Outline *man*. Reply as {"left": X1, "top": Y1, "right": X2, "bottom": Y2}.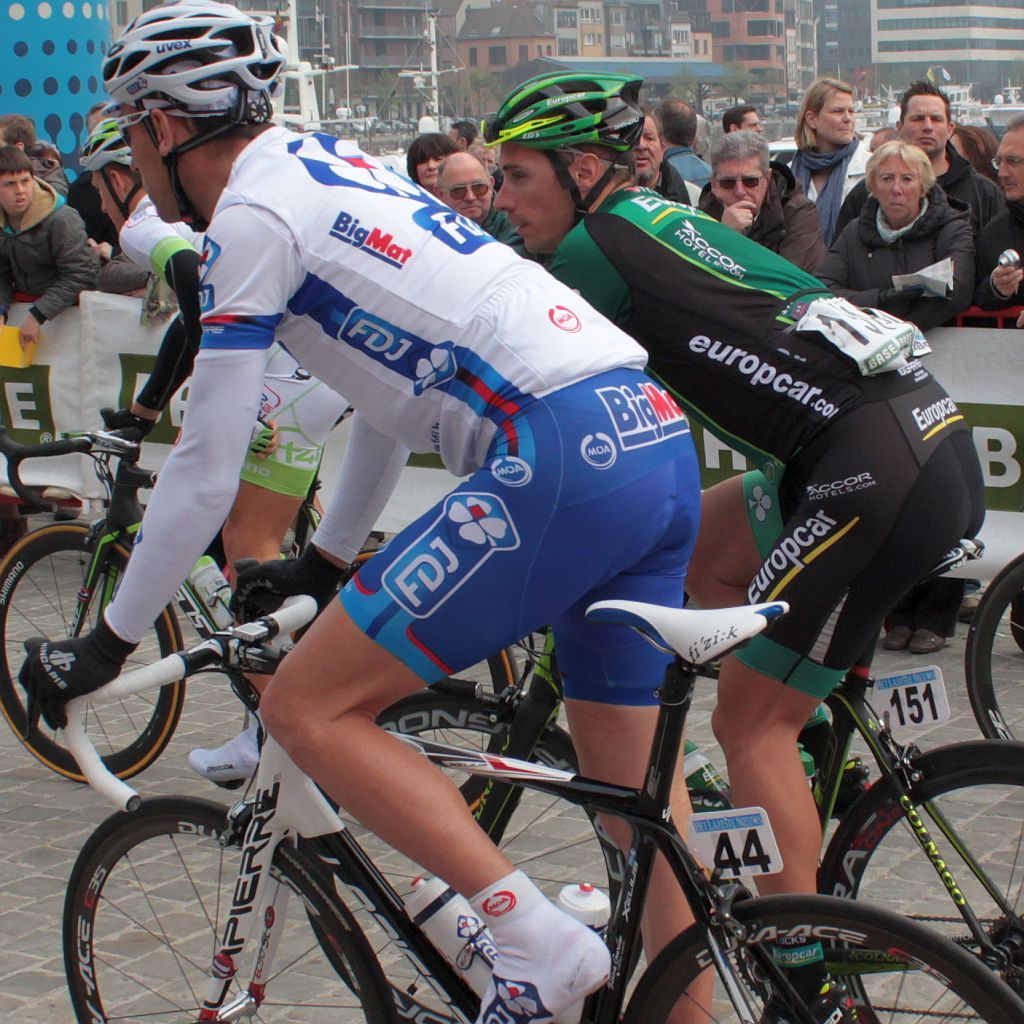
{"left": 722, "top": 103, "right": 765, "bottom": 135}.
